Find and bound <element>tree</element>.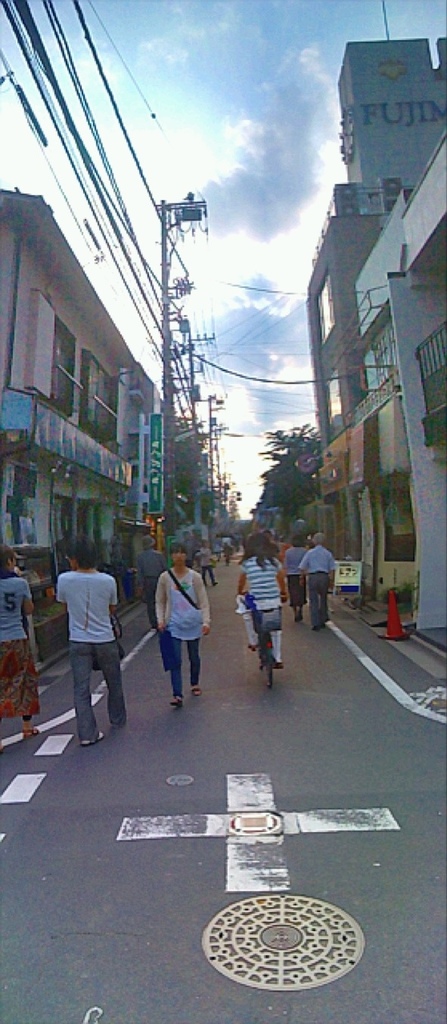
Bound: Rect(258, 423, 321, 521).
